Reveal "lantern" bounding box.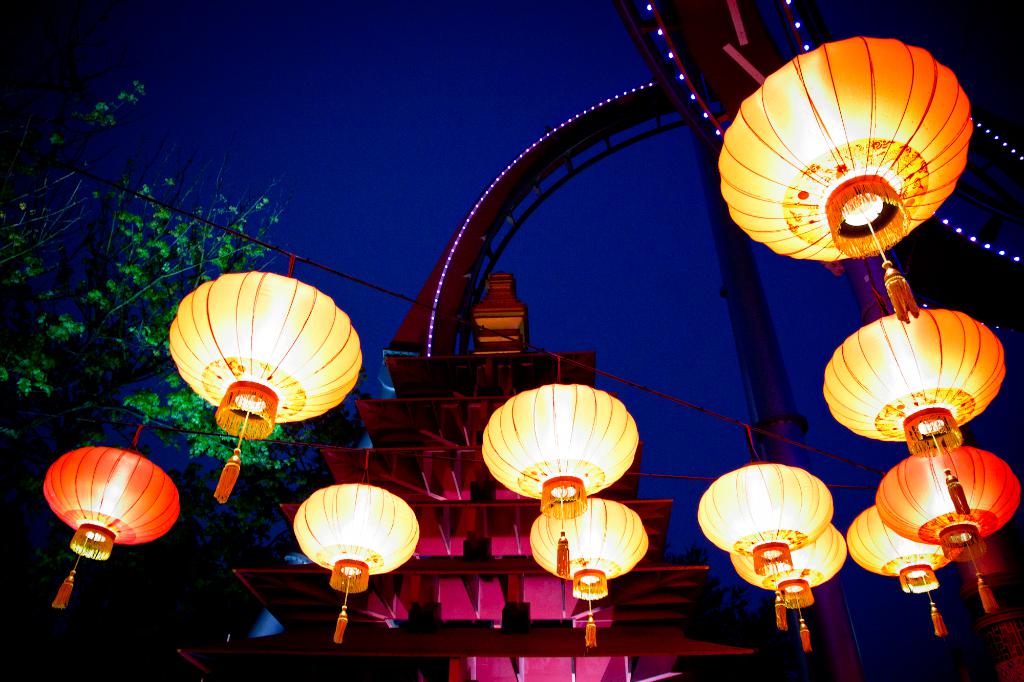
Revealed: BBox(292, 448, 419, 640).
